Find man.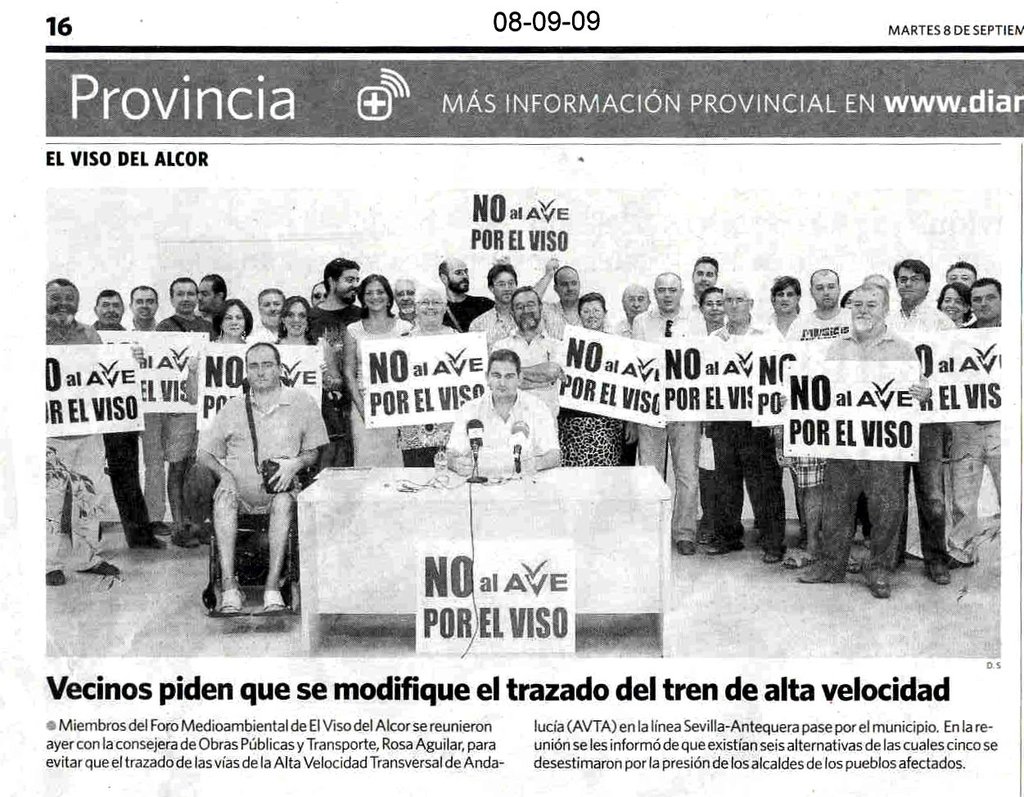
941:259:973:287.
